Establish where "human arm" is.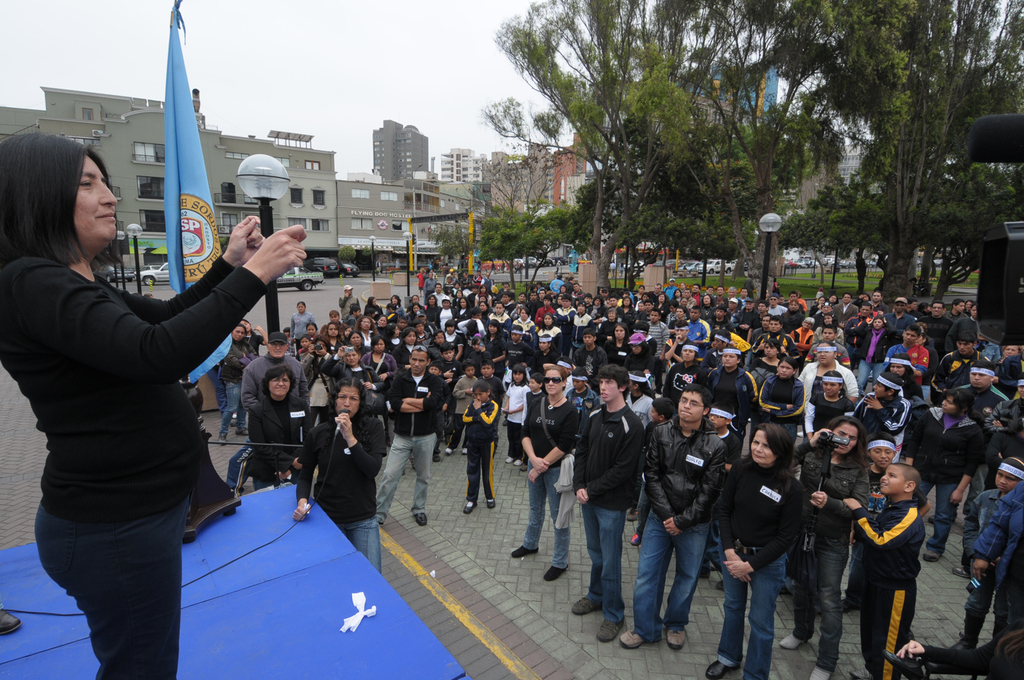
Established at crop(577, 430, 642, 511).
